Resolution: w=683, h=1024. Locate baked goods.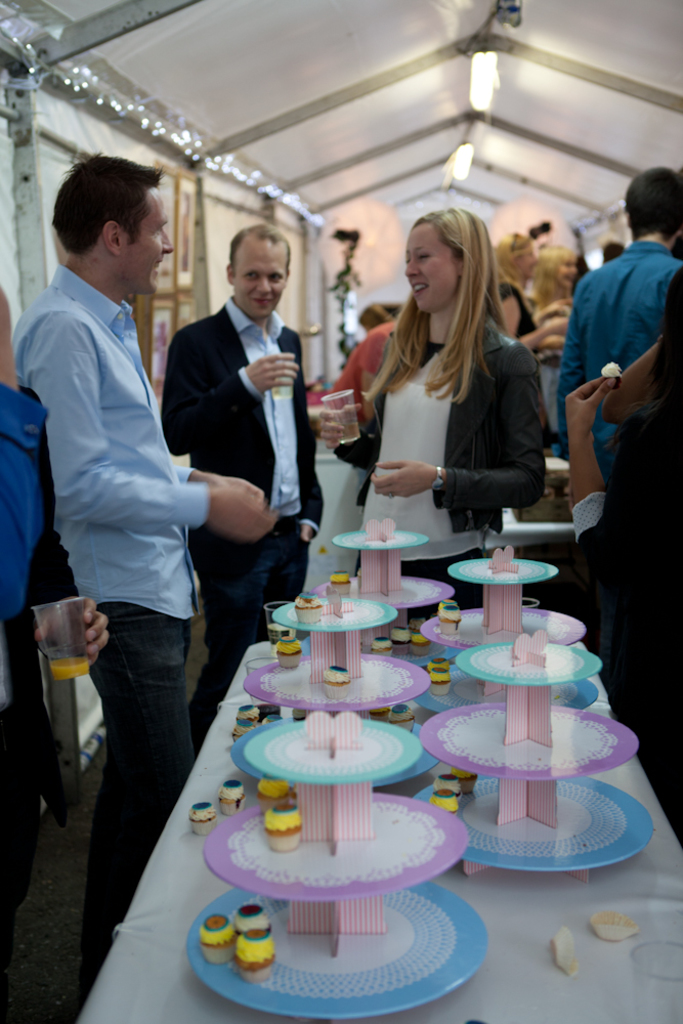
region(380, 703, 419, 731).
